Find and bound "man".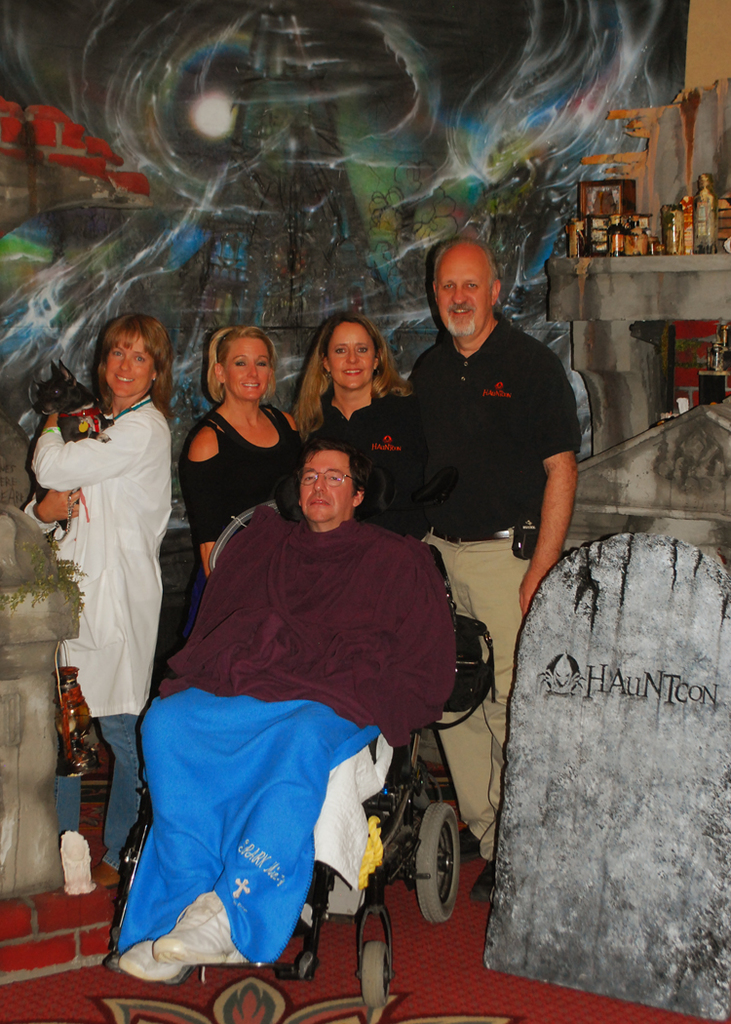
Bound: left=135, top=441, right=481, bottom=968.
